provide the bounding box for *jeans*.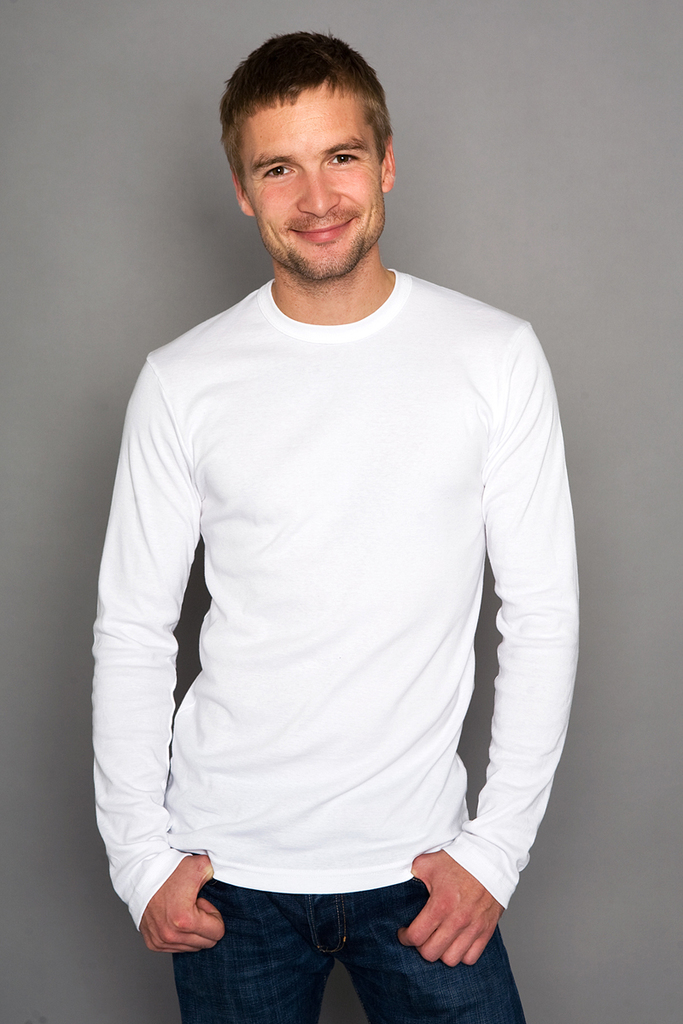
select_region(175, 868, 480, 1013).
